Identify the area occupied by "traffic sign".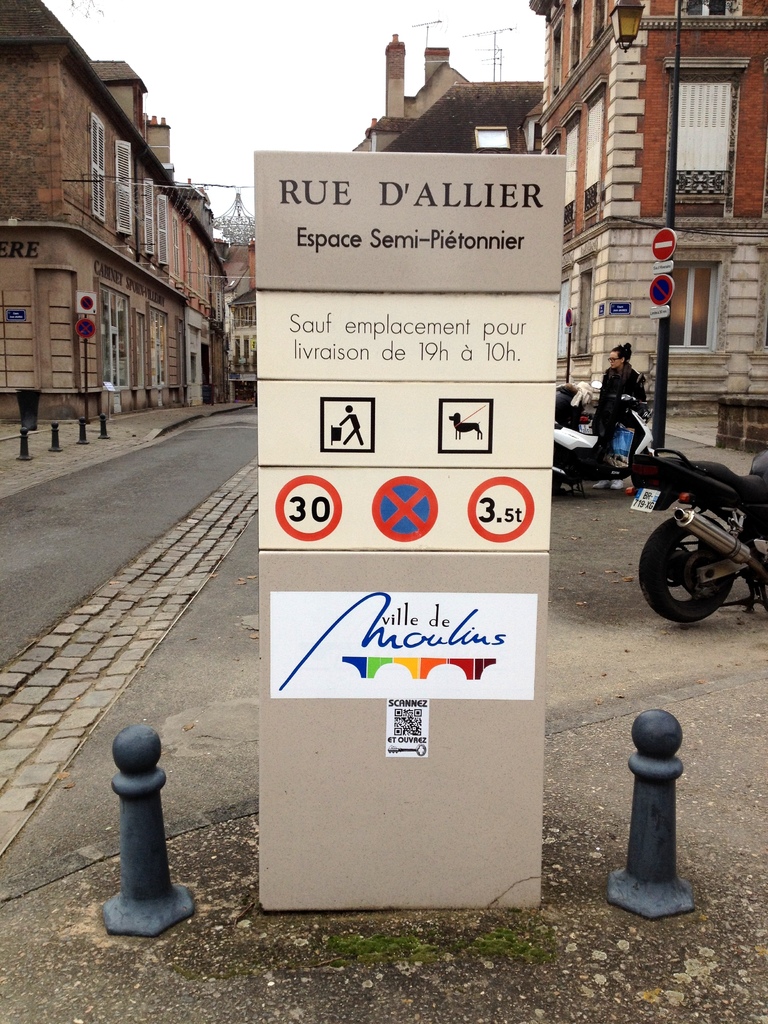
Area: (371,478,438,545).
